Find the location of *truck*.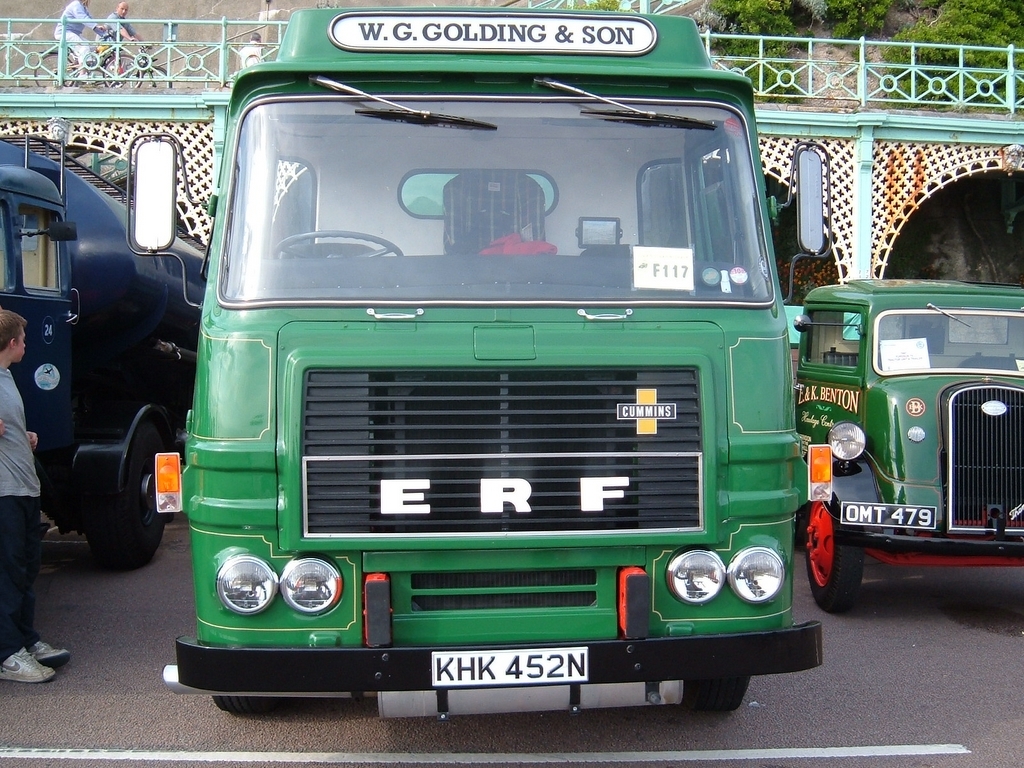
Location: (left=792, top=276, right=1023, bottom=622).
